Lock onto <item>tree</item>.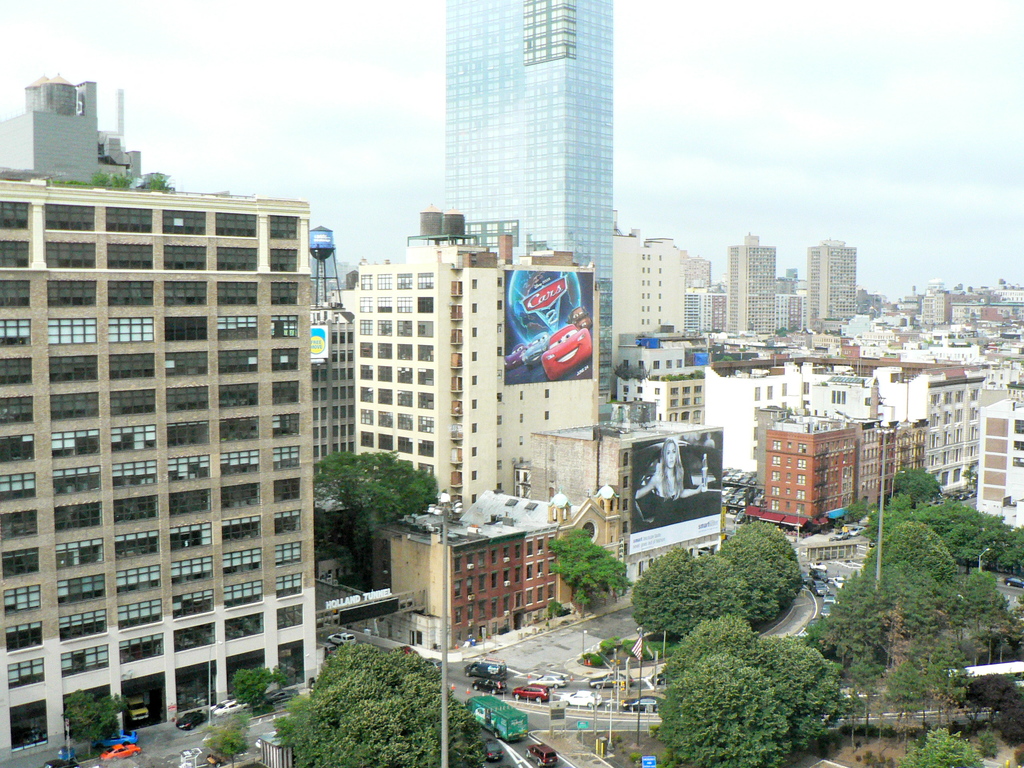
Locked: 954/530/987/577.
